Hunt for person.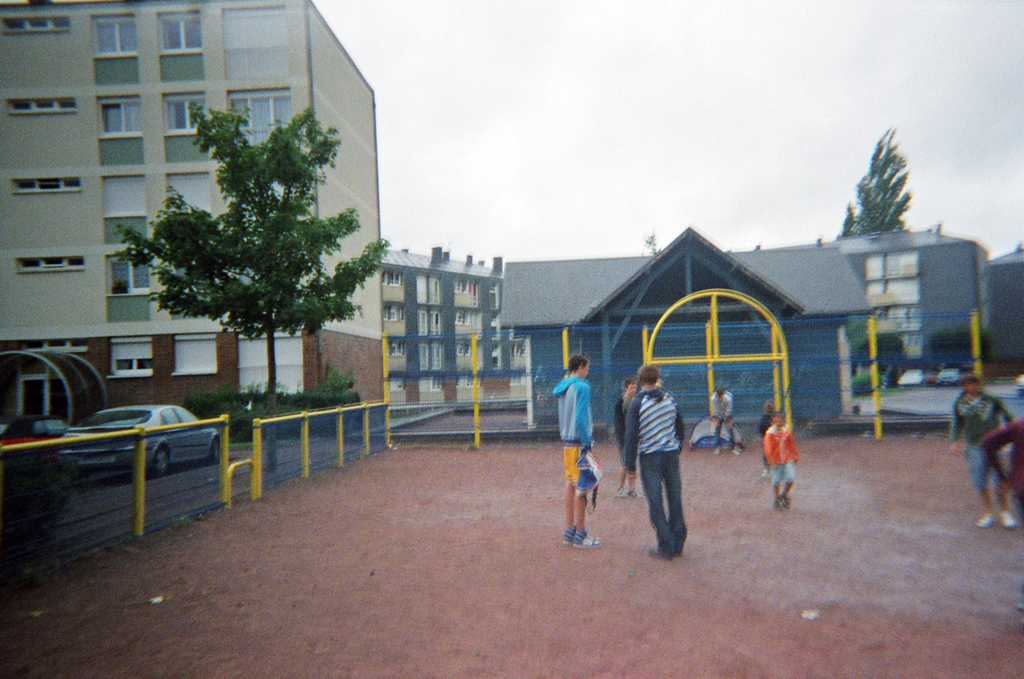
Hunted down at box=[941, 372, 1017, 531].
